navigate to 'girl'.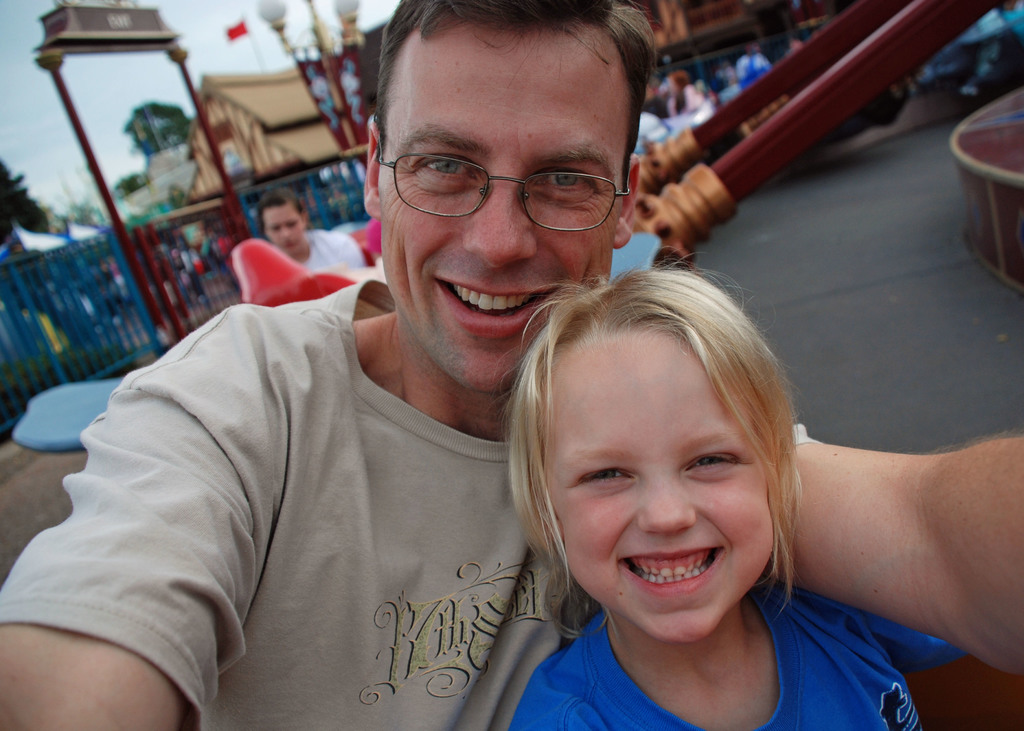
Navigation target: [x1=502, y1=276, x2=927, y2=728].
